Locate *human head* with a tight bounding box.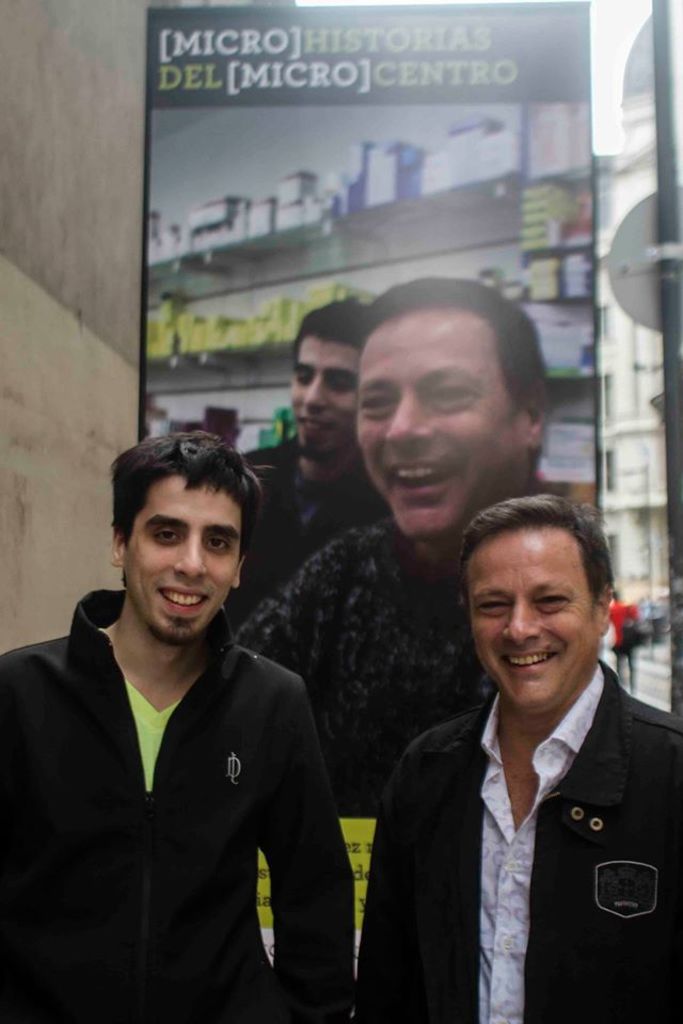
[x1=114, y1=423, x2=254, y2=637].
